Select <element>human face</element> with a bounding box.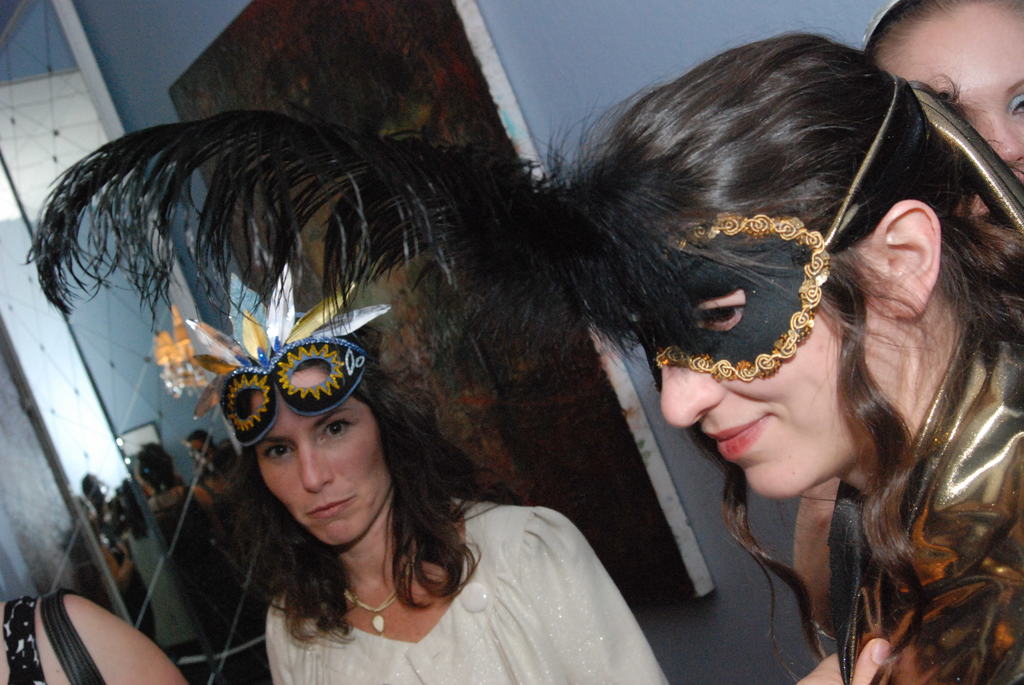
rect(885, 0, 1023, 182).
